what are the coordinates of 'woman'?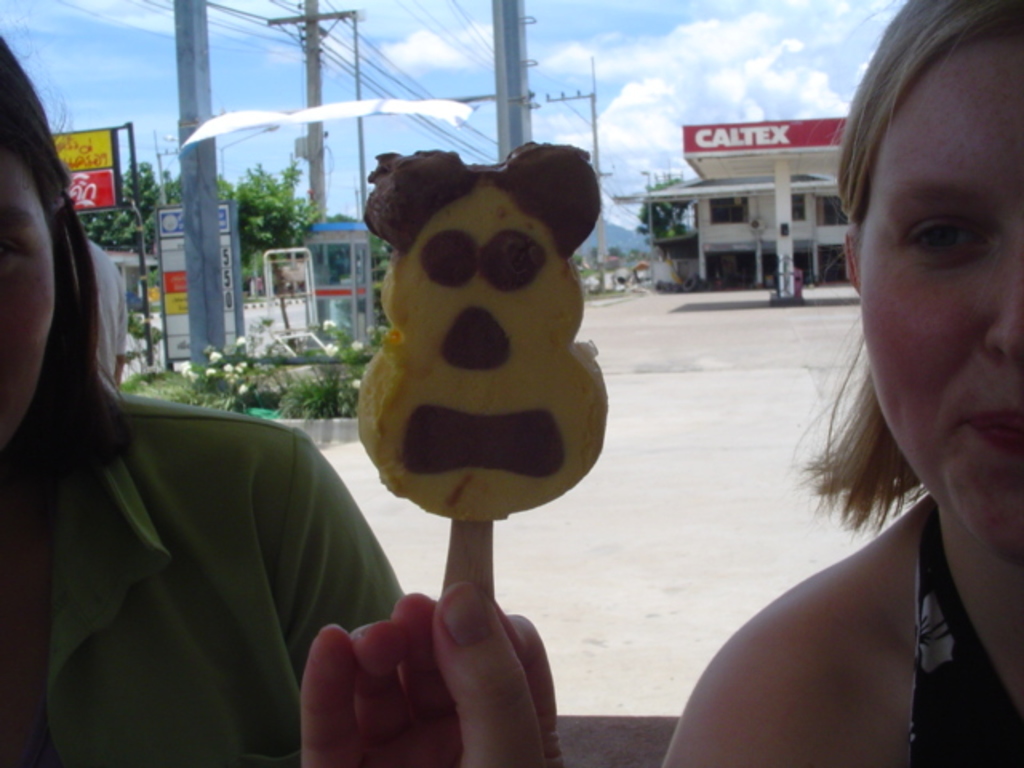
675/50/1023/763.
